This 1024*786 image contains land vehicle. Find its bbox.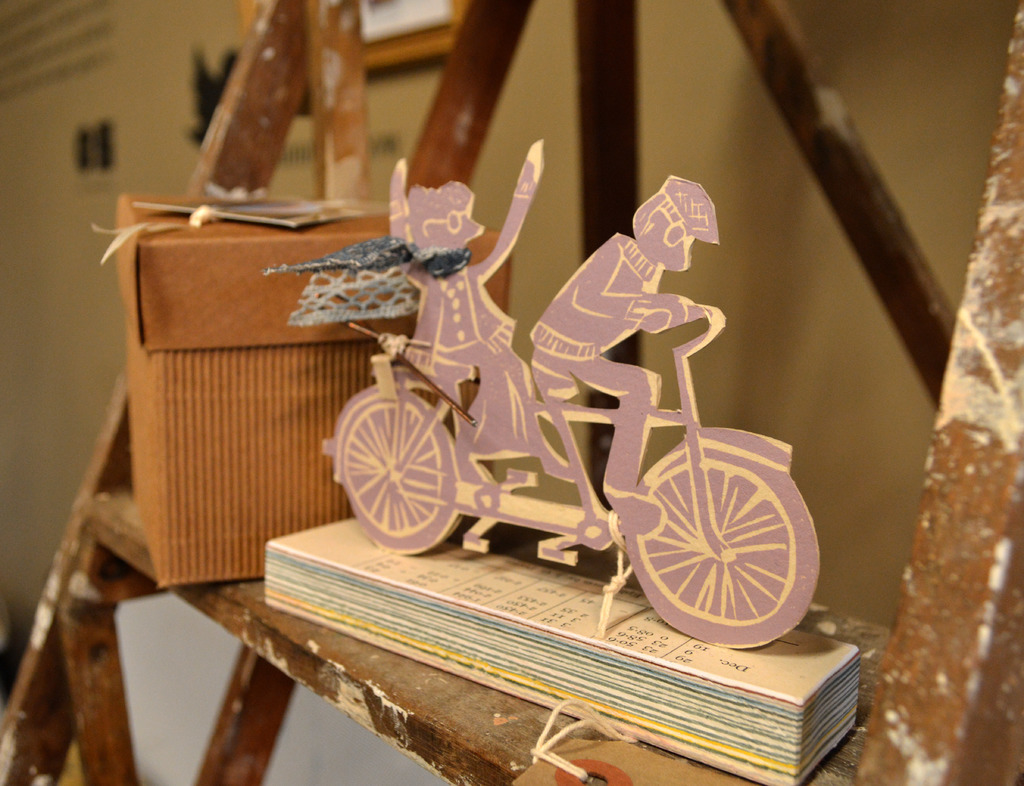
290,213,820,662.
